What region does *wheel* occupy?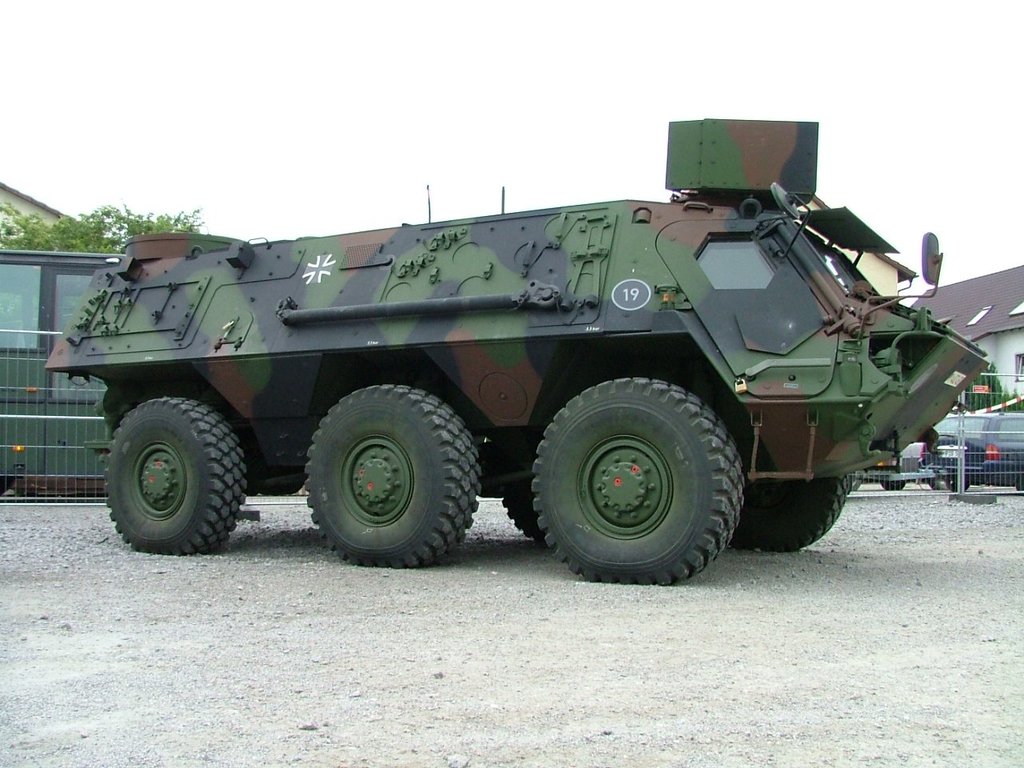
(x1=954, y1=478, x2=970, y2=488).
